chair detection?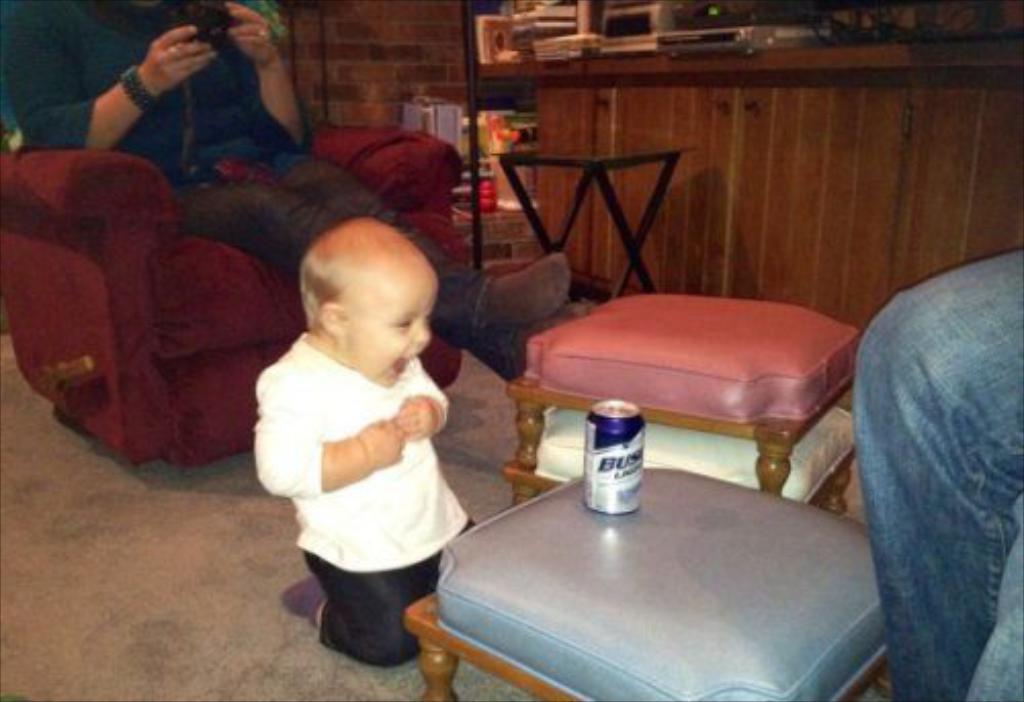
(0, 119, 465, 473)
